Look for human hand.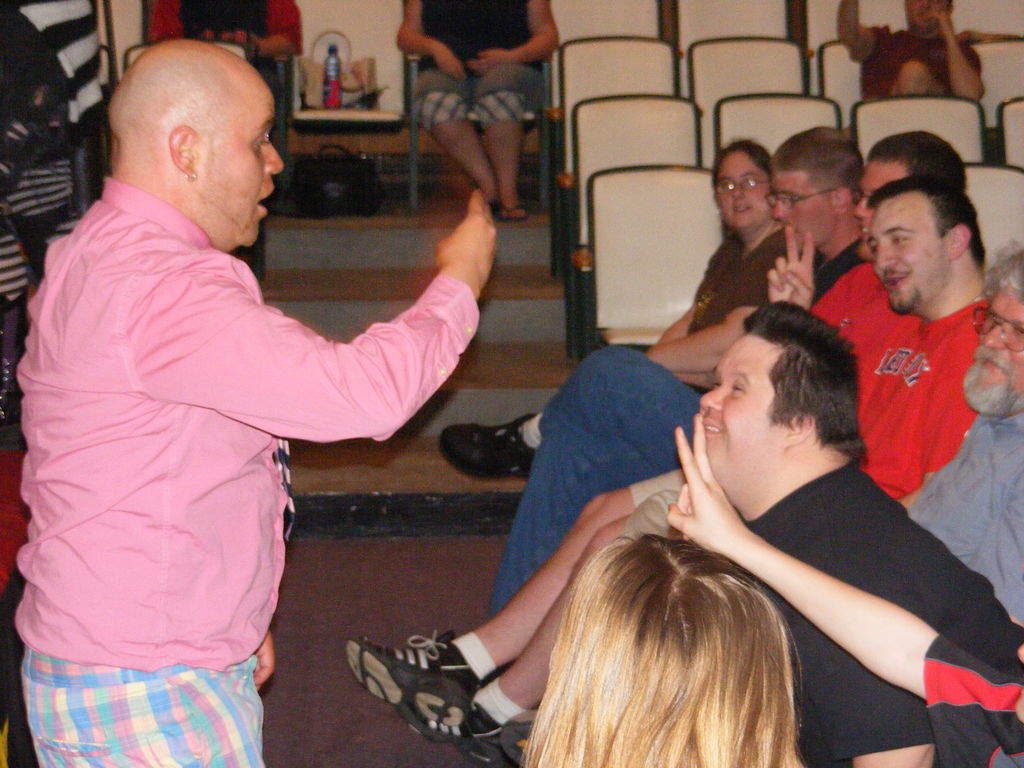
Found: bbox=[763, 221, 817, 314].
